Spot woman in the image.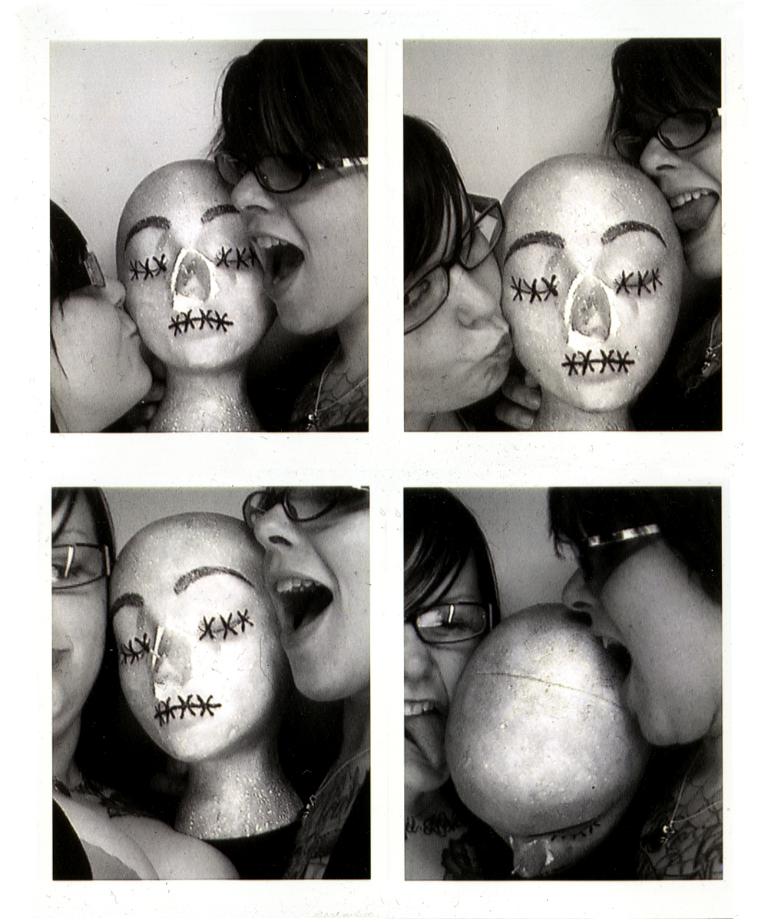
woman found at box=[580, 24, 724, 423].
